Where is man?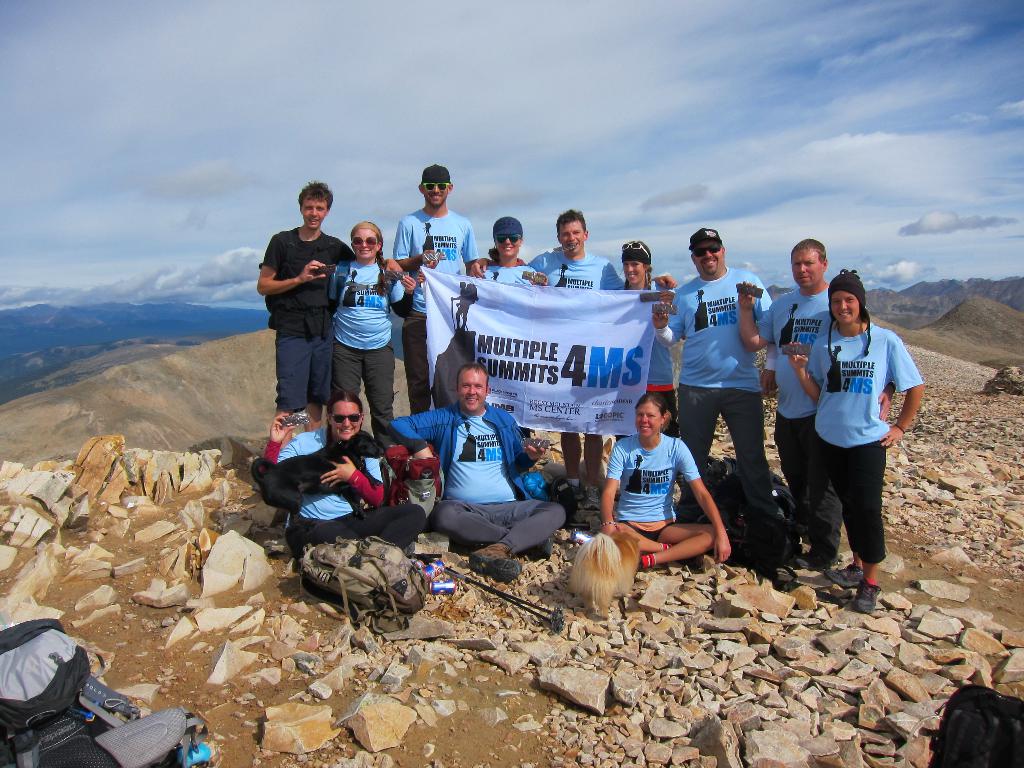
bbox=[257, 180, 373, 415].
